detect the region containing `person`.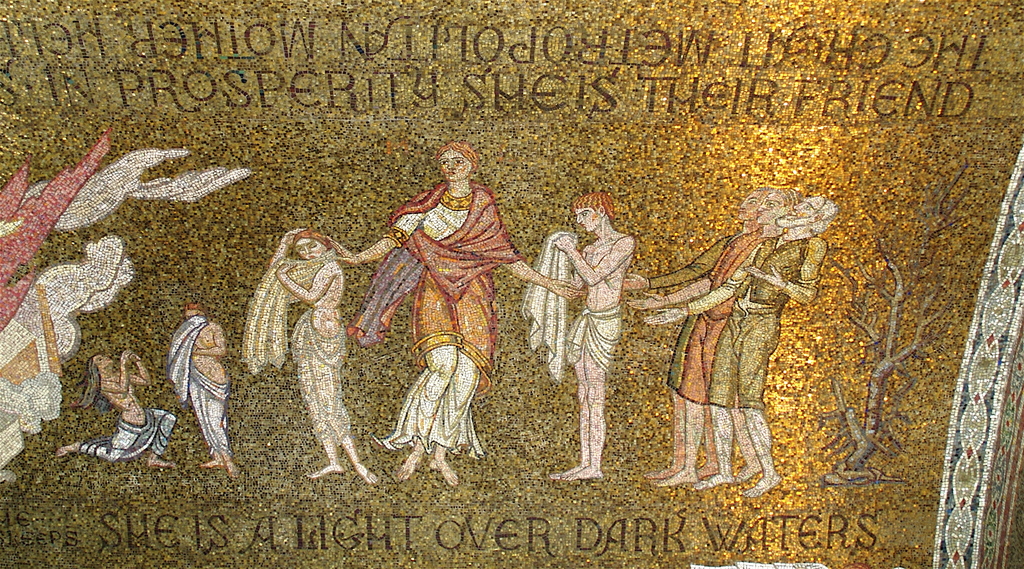
BBox(513, 191, 637, 483).
